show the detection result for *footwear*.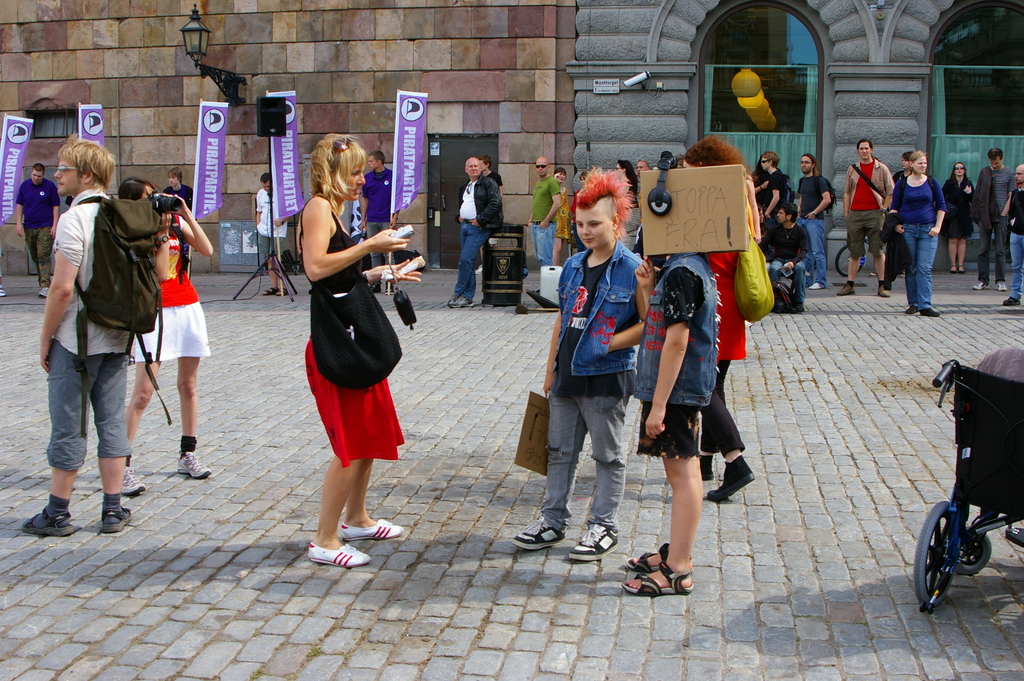
pyautogui.locateOnScreen(637, 554, 708, 611).
